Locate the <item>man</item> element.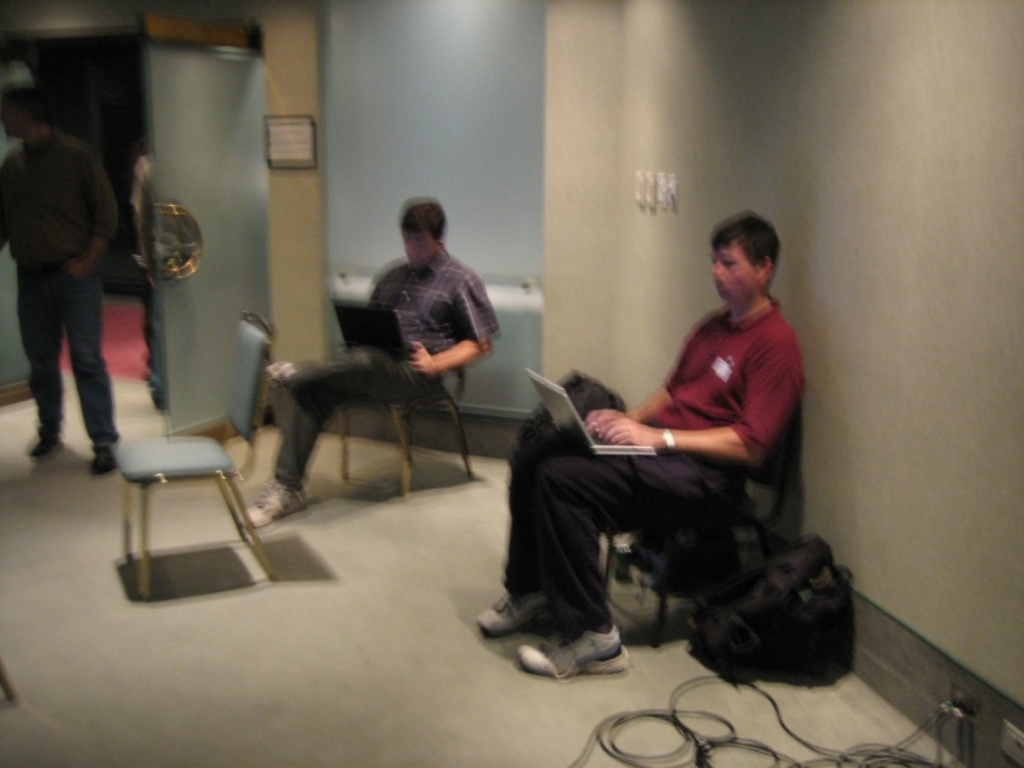
Element bbox: x1=242, y1=200, x2=500, y2=526.
